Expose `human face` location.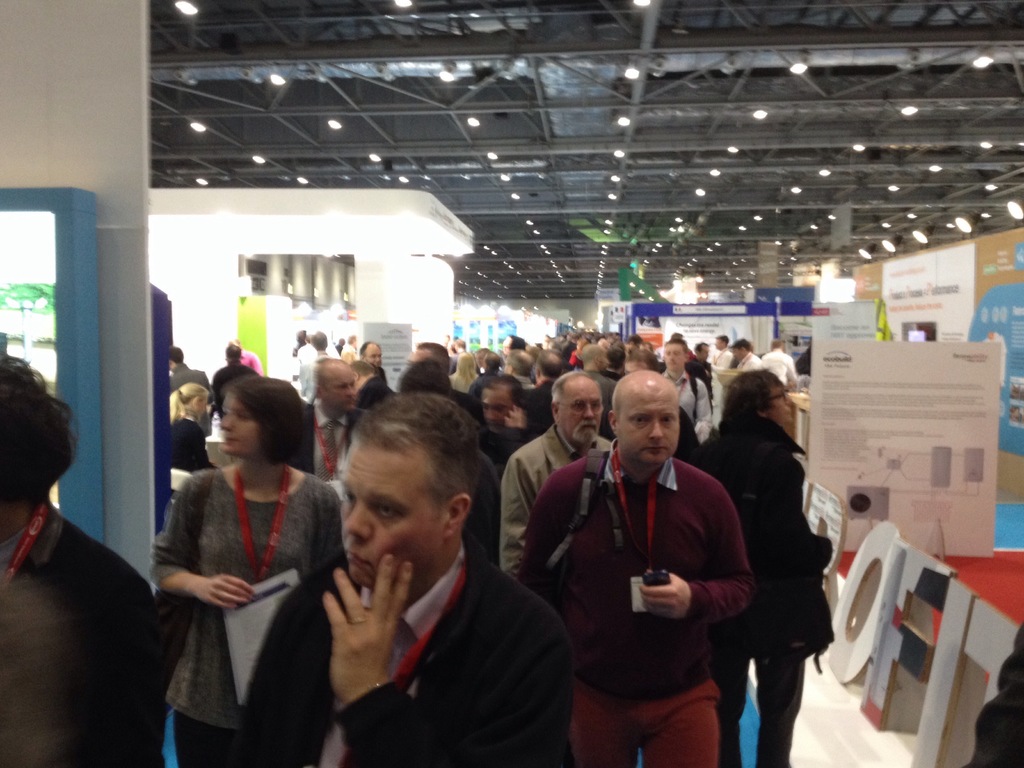
Exposed at (left=479, top=388, right=512, bottom=433).
